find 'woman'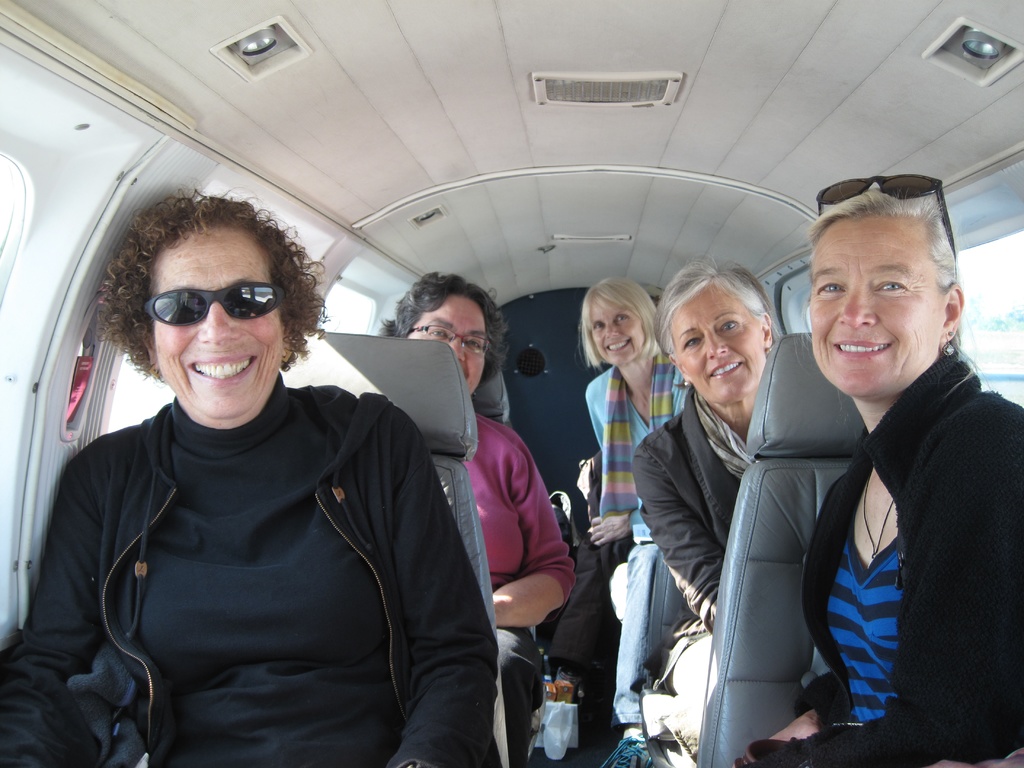
Rect(732, 172, 1023, 767)
